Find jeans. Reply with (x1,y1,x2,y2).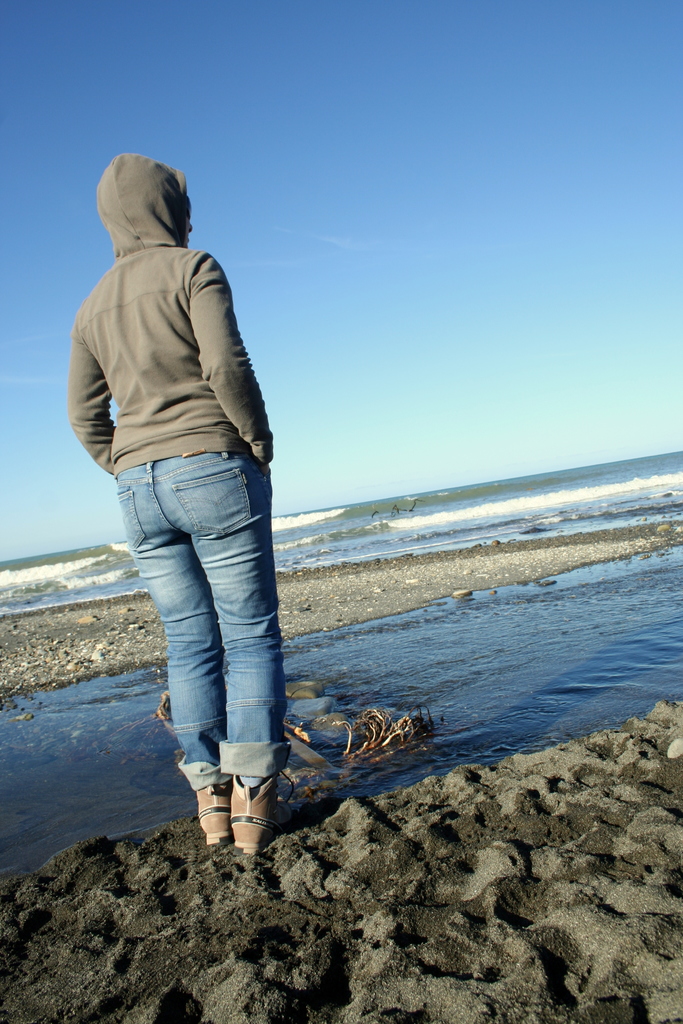
(112,450,293,776).
